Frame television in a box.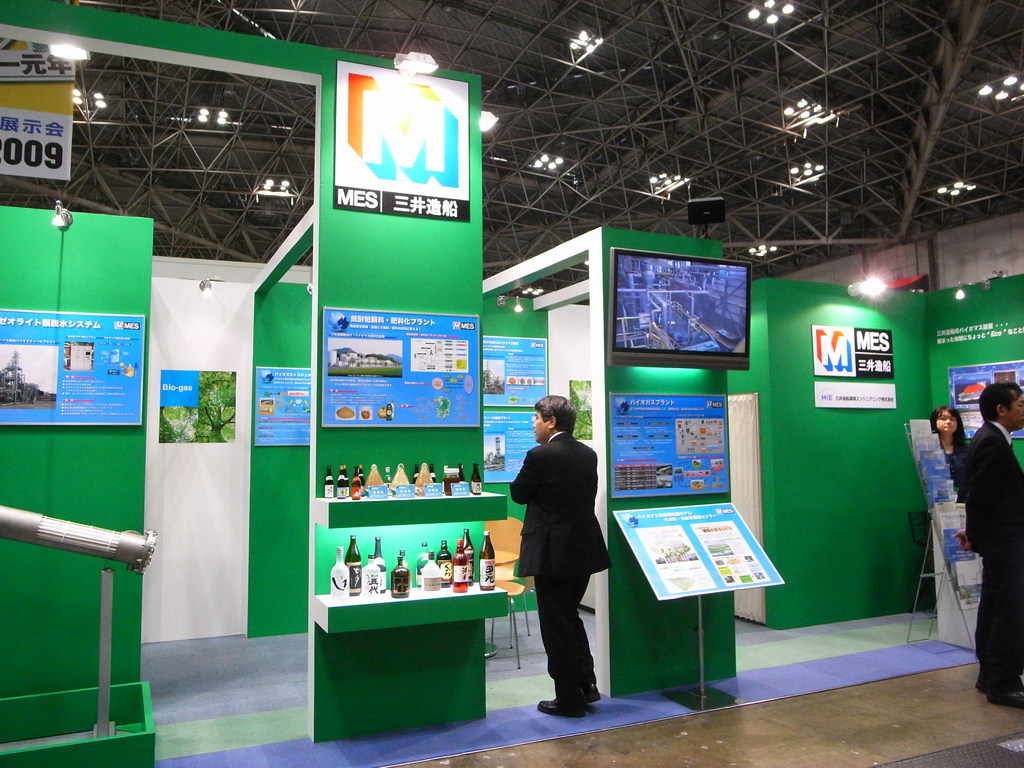
box=[612, 246, 751, 375].
